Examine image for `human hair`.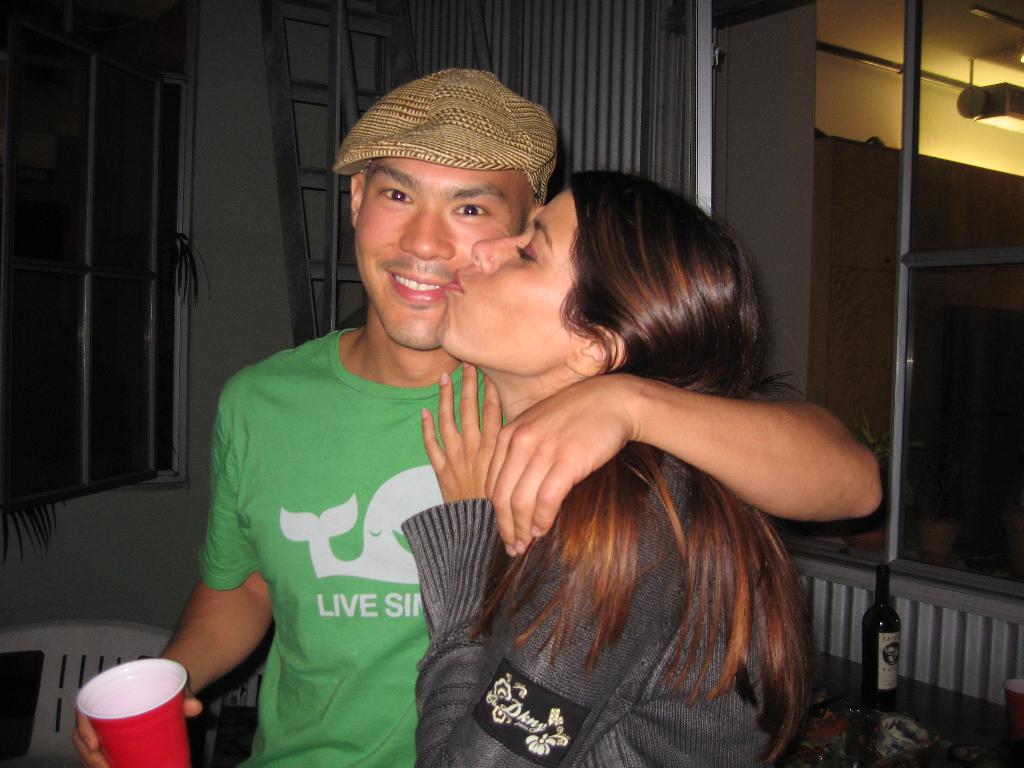
Examination result: 463,159,817,755.
